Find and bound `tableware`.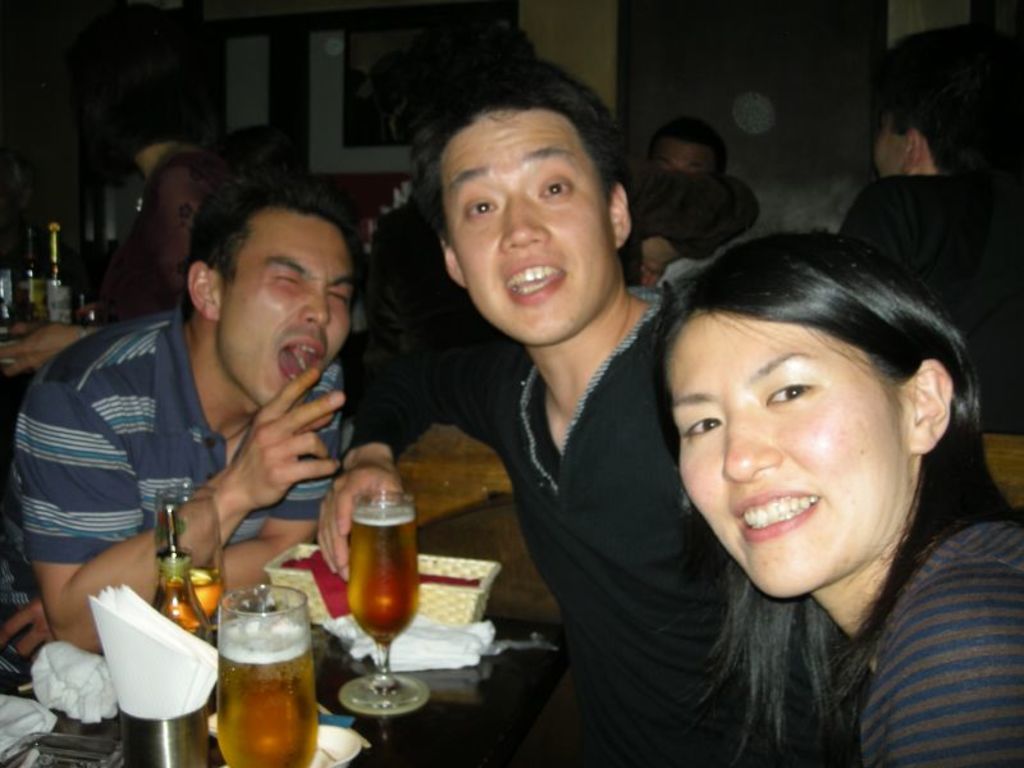
Bound: bbox=[337, 488, 430, 716].
